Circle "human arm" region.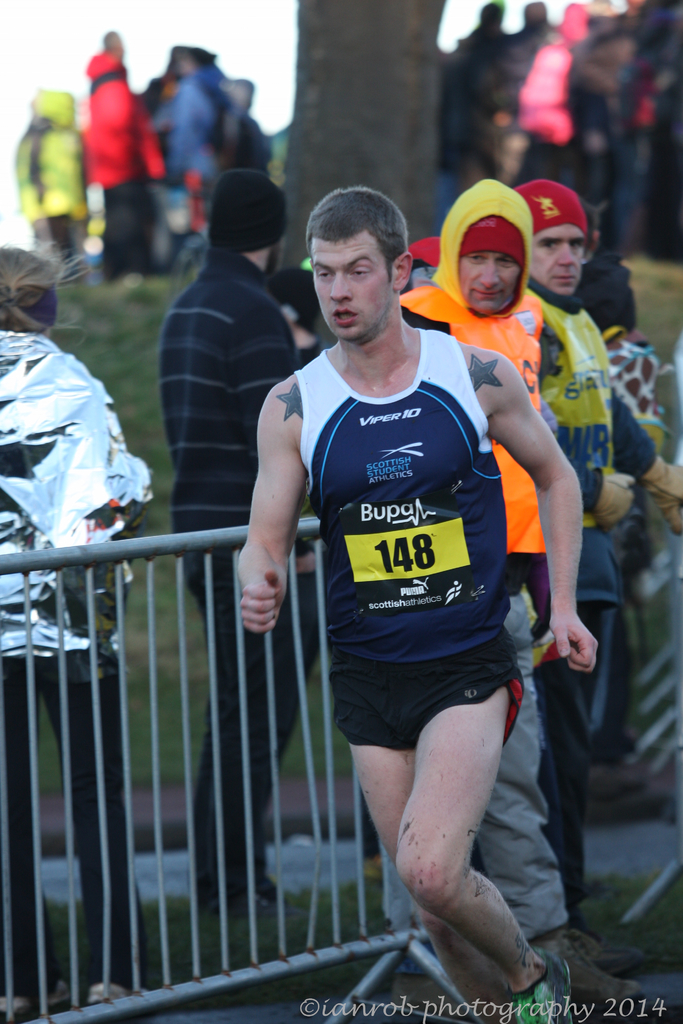
Region: box(229, 381, 306, 640).
